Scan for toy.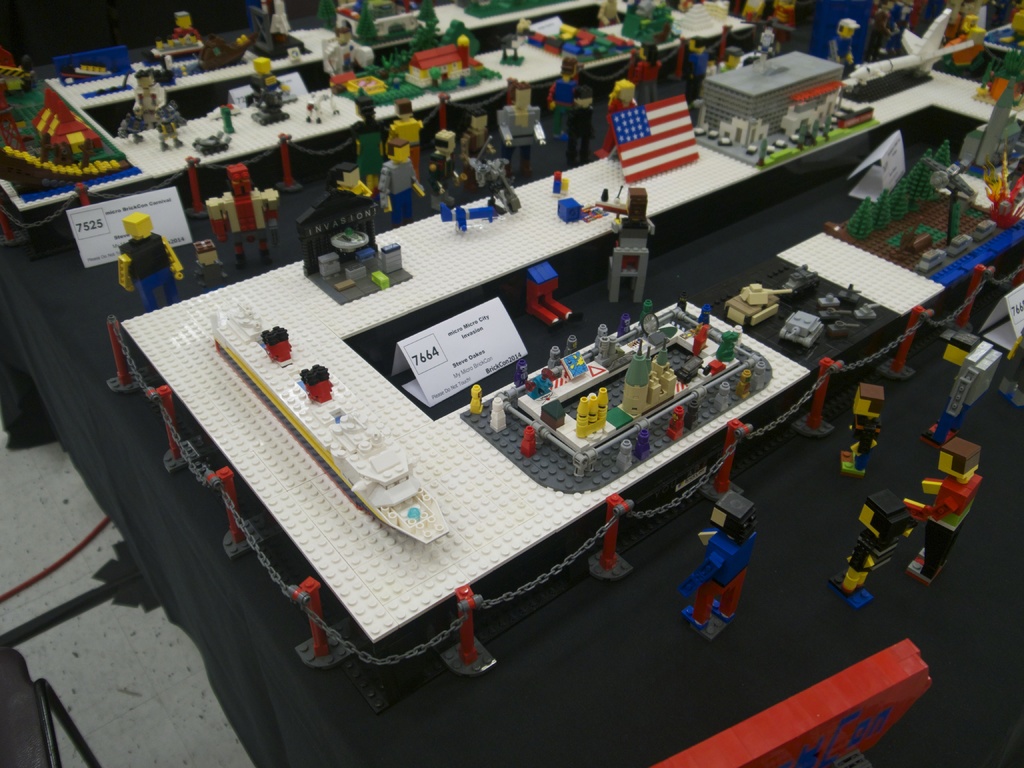
Scan result: x1=786 y1=260 x2=819 y2=299.
